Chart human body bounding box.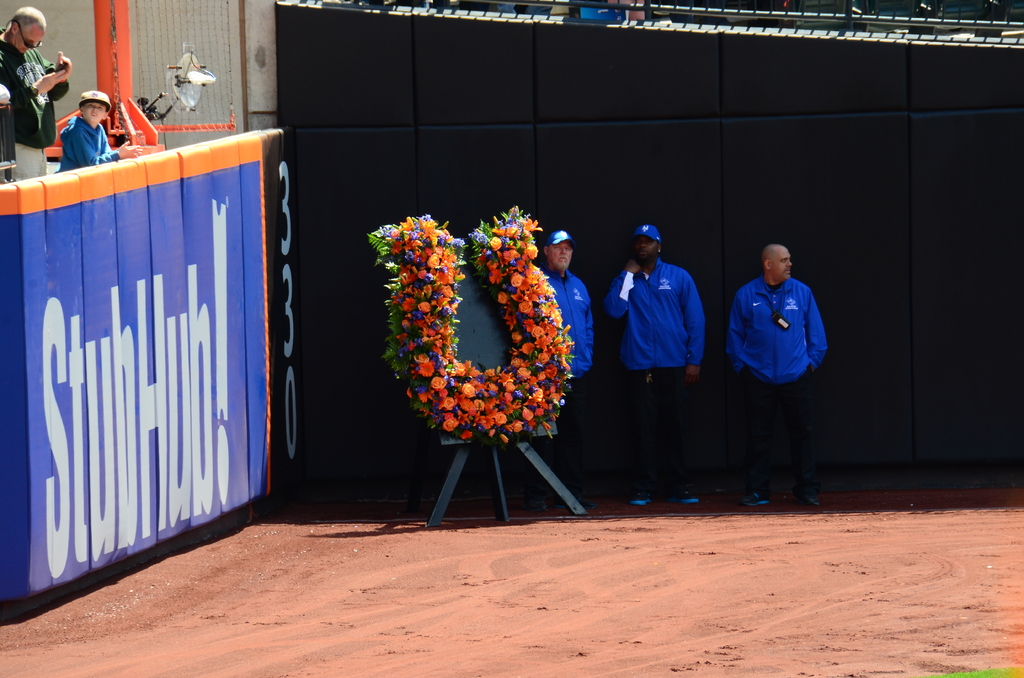
Charted: (533, 229, 595, 513).
